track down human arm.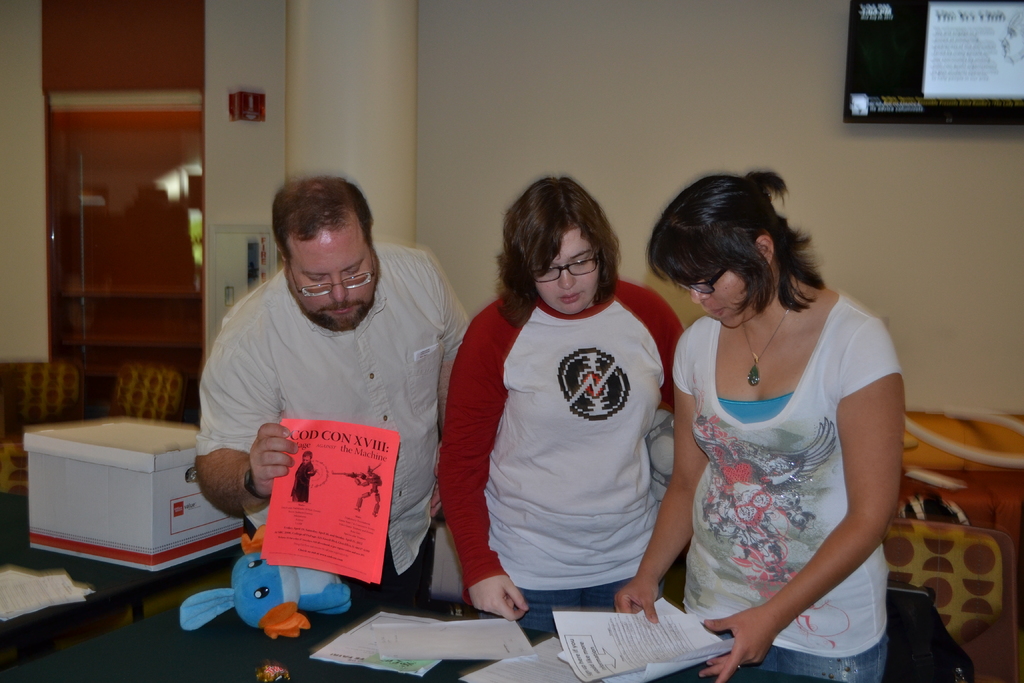
Tracked to (x1=645, y1=288, x2=685, y2=511).
